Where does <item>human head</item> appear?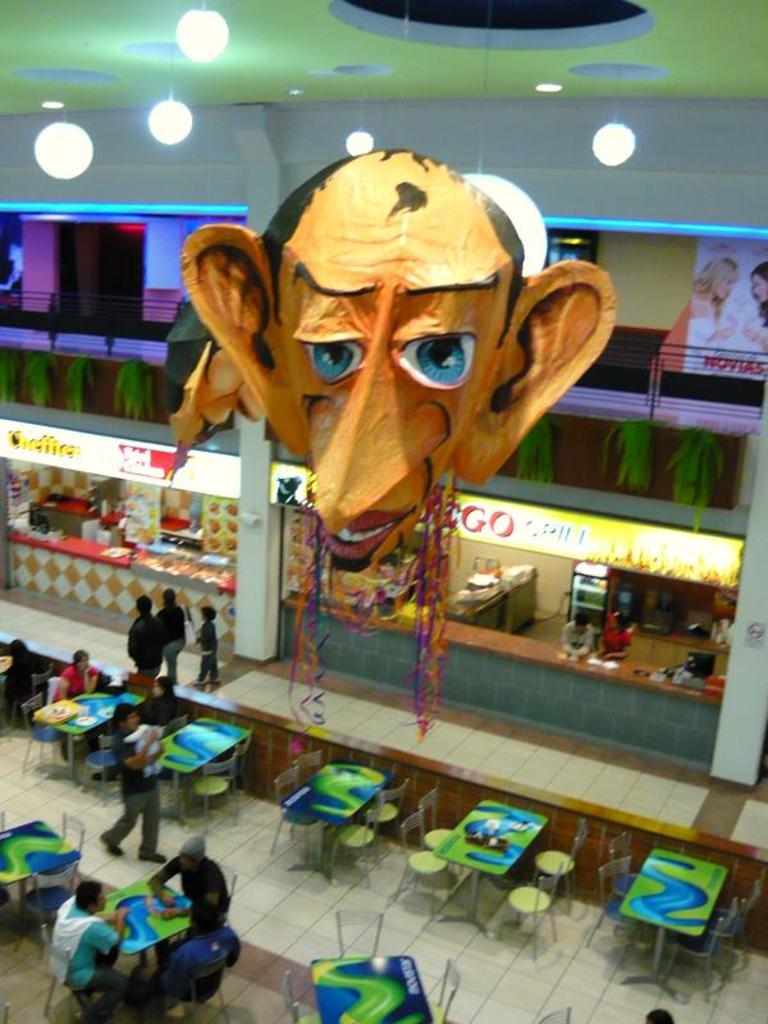
Appears at locate(703, 251, 741, 302).
